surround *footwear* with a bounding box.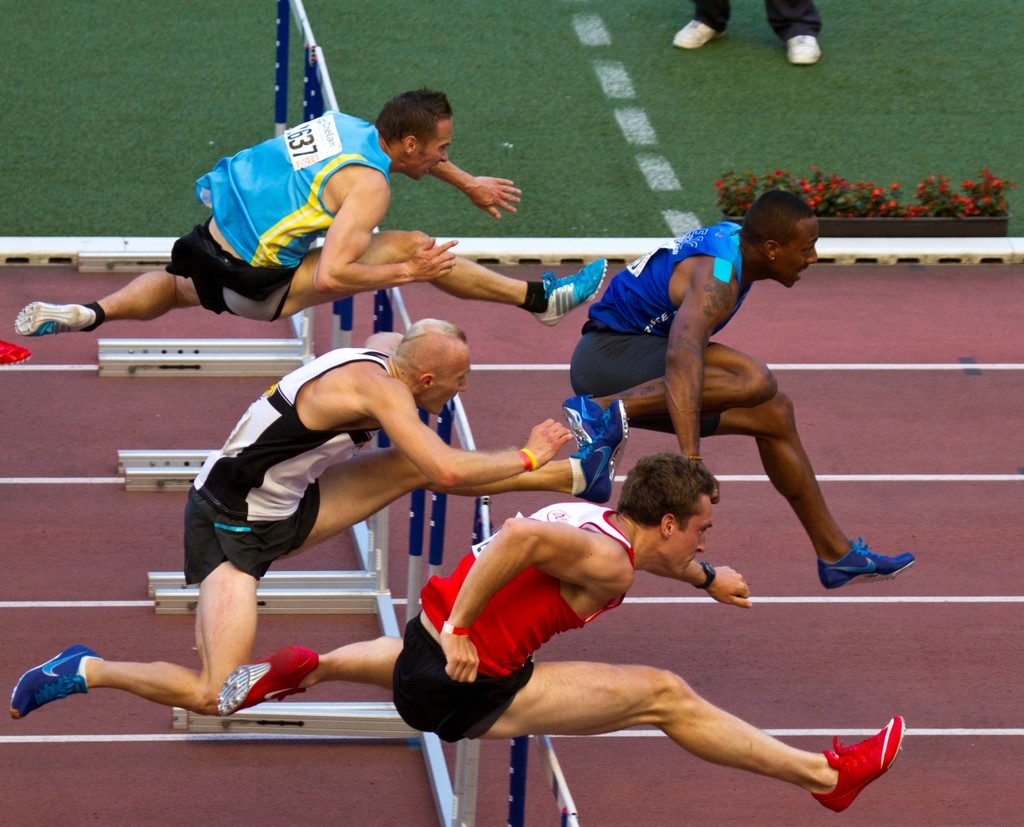
{"left": 818, "top": 536, "right": 919, "bottom": 592}.
